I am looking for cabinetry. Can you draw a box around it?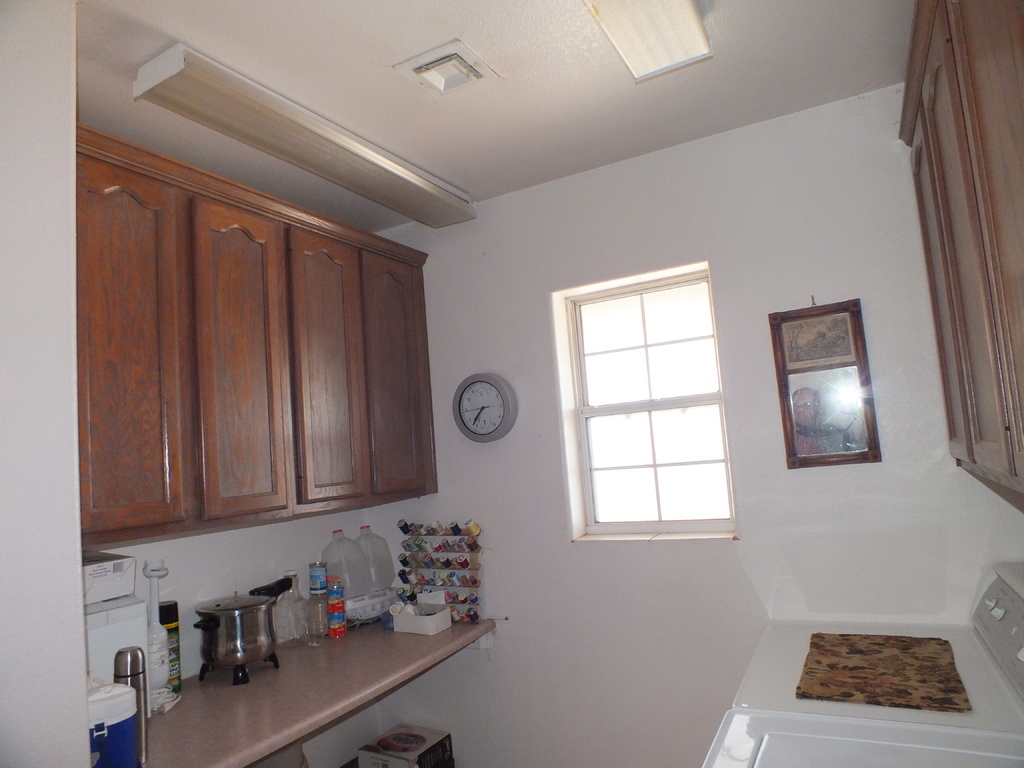
Sure, the bounding box is 78/117/445/550.
